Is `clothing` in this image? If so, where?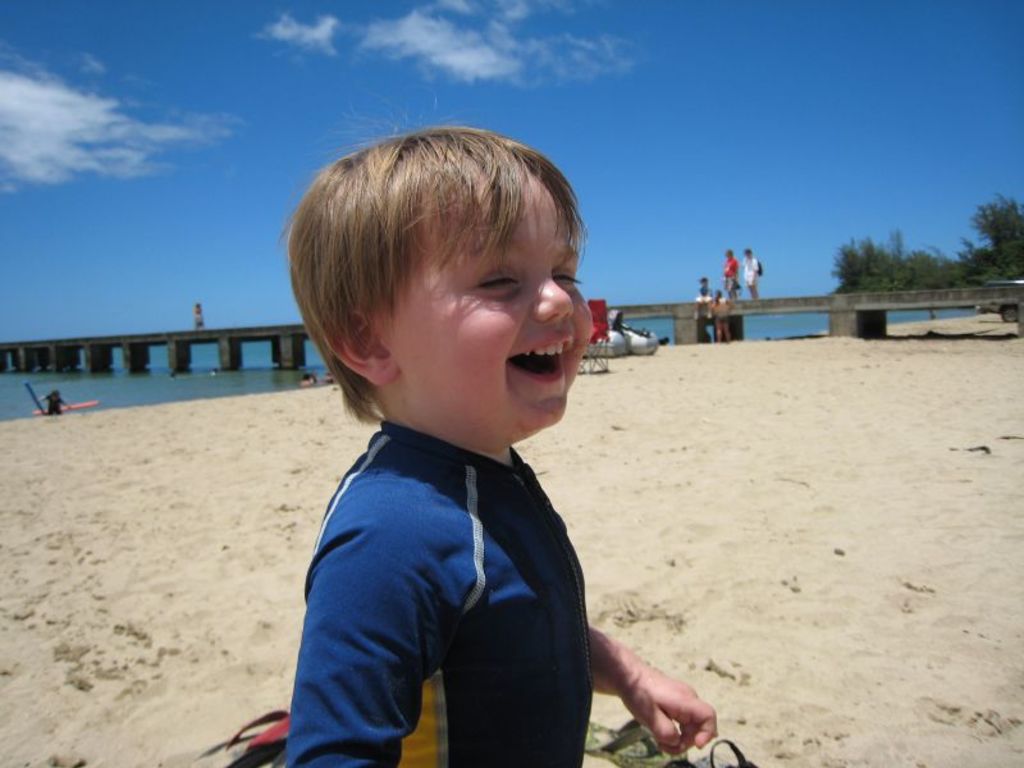
Yes, at [287, 417, 602, 767].
